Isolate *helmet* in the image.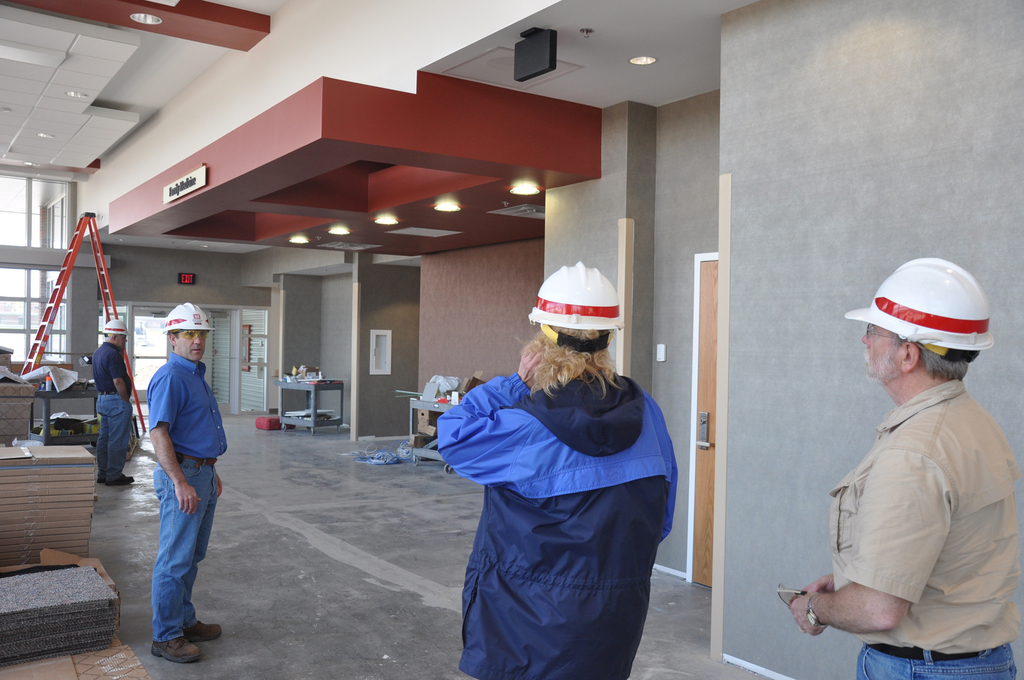
Isolated region: BBox(844, 256, 994, 361).
